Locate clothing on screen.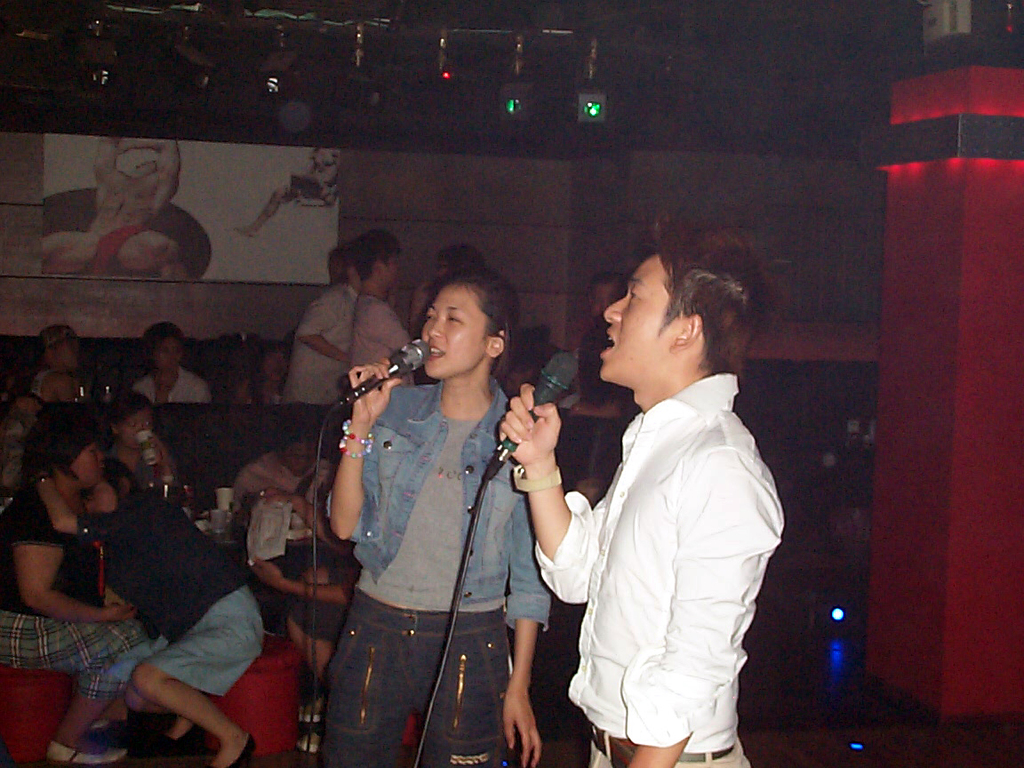
On screen at bbox=(349, 297, 409, 369).
